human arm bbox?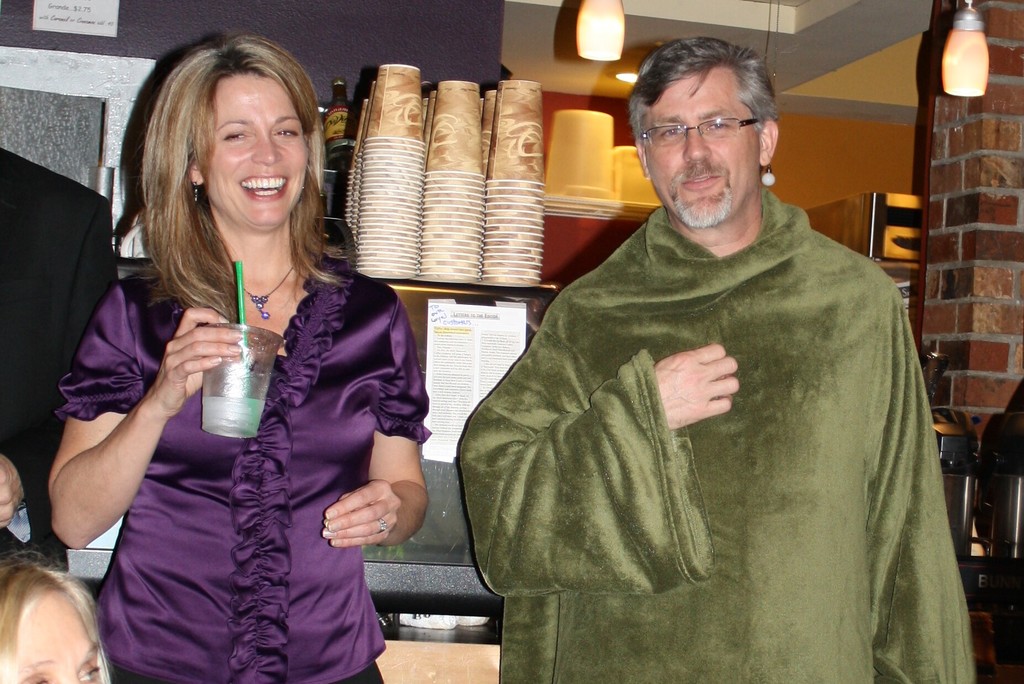
bbox=[318, 286, 431, 550]
